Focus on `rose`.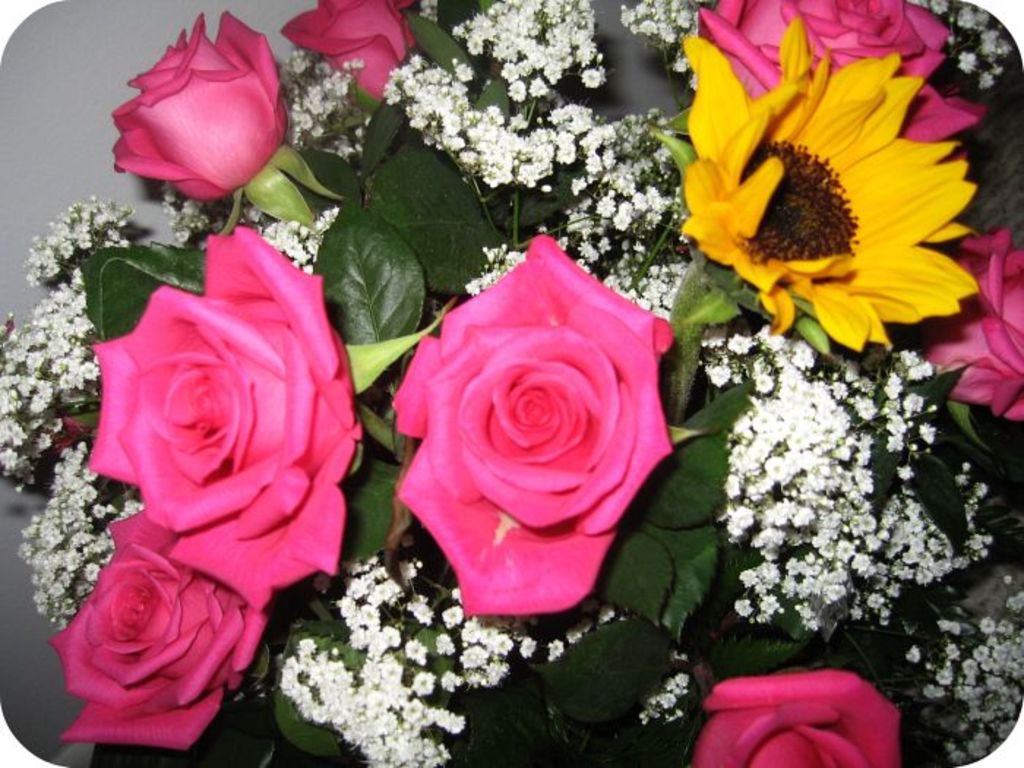
Focused at [left=696, top=0, right=989, bottom=145].
